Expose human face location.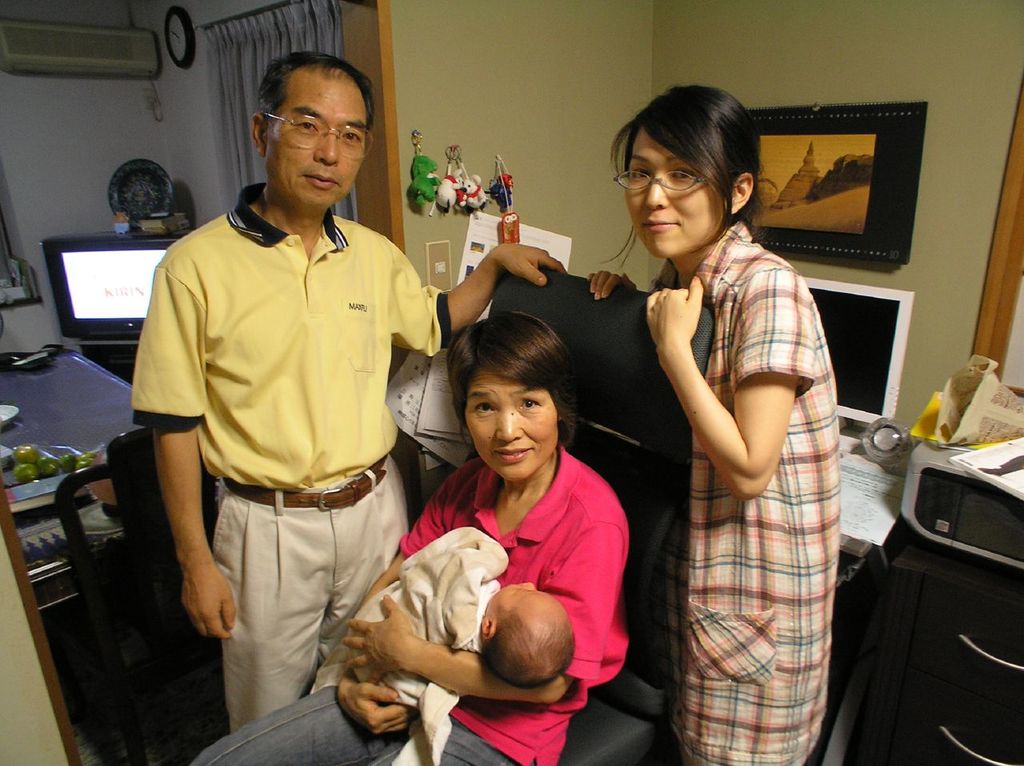
Exposed at (left=628, top=127, right=730, bottom=260).
